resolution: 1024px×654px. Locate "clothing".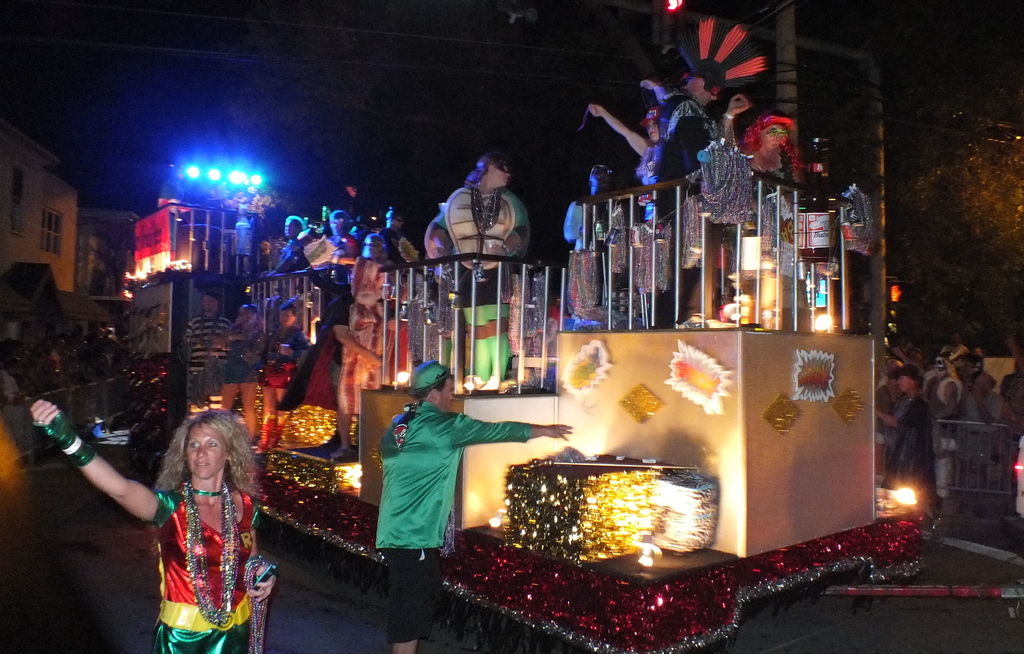
<box>184,315,234,389</box>.
